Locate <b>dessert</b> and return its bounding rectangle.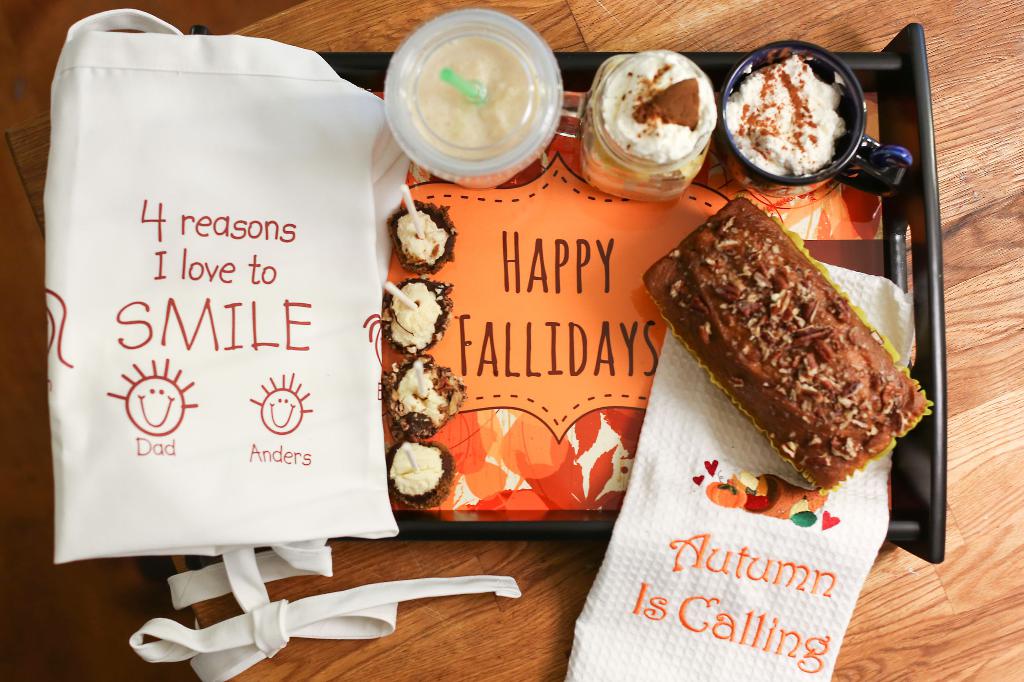
634/180/920/523.
